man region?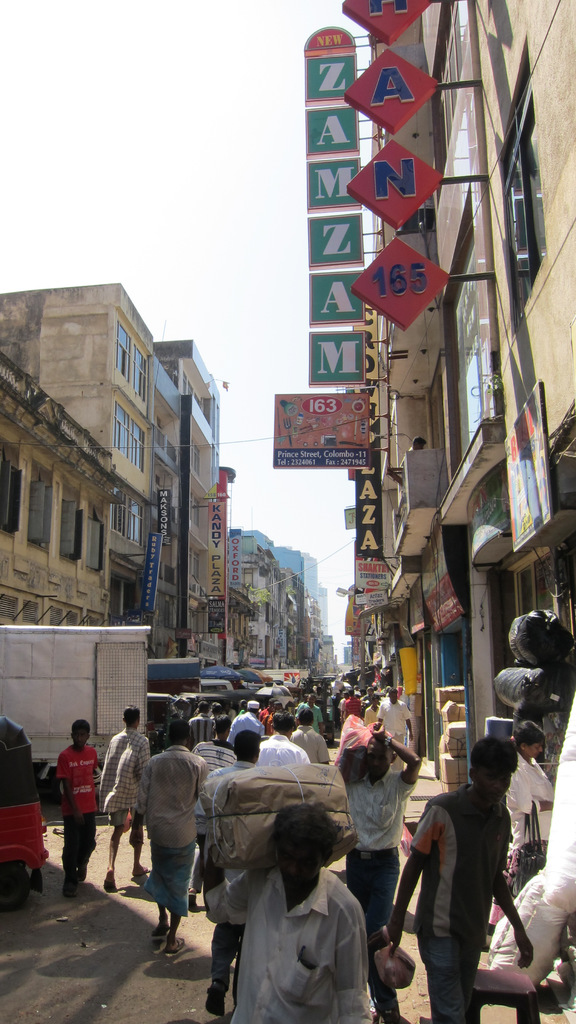
rect(251, 708, 312, 769)
